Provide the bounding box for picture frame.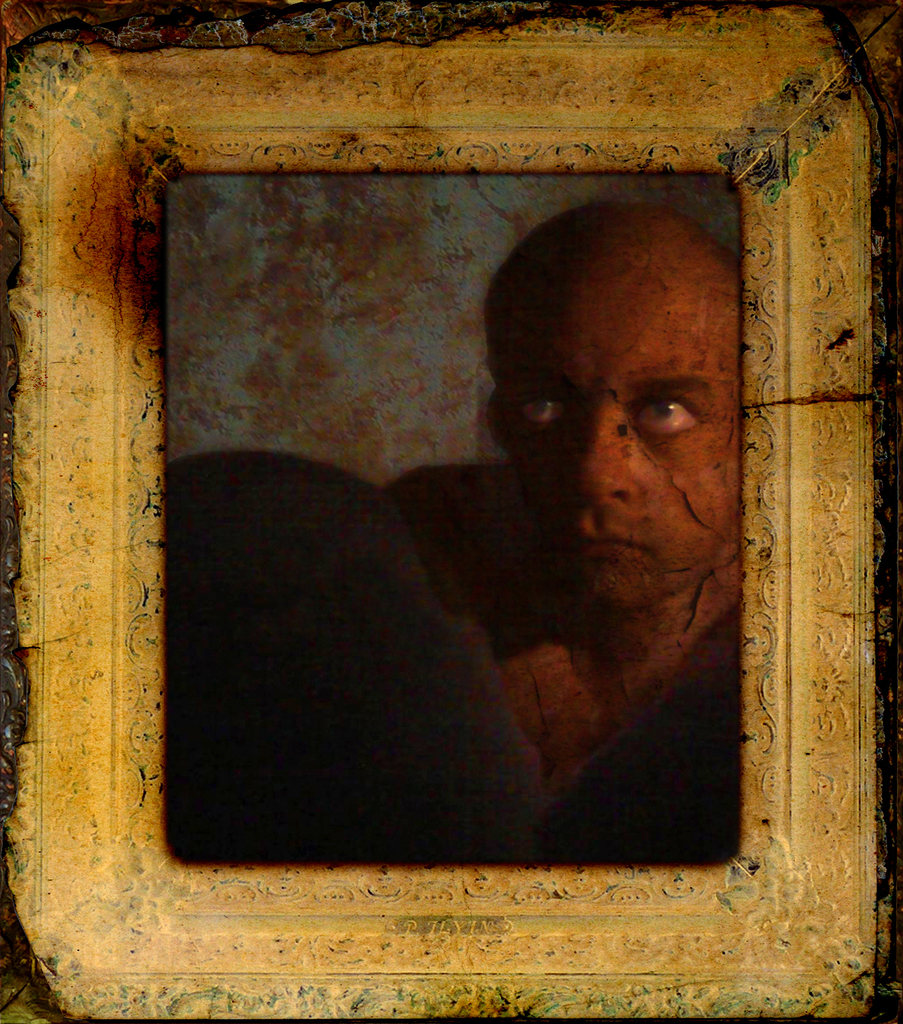
detection(0, 0, 902, 1019).
